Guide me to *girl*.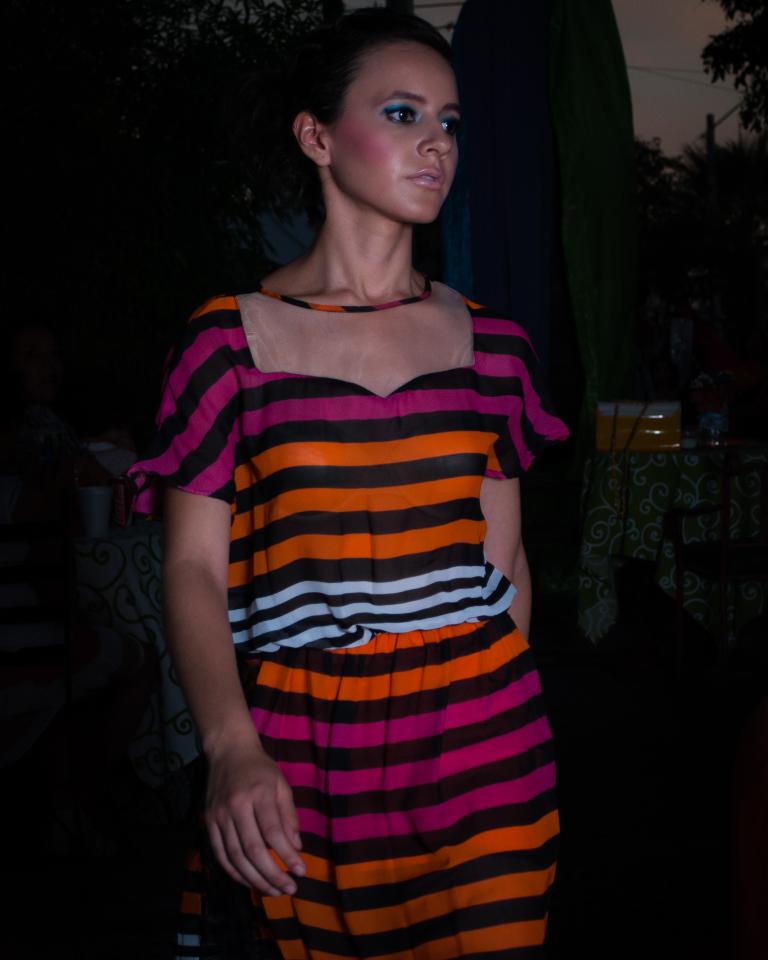
Guidance: detection(124, 3, 575, 959).
